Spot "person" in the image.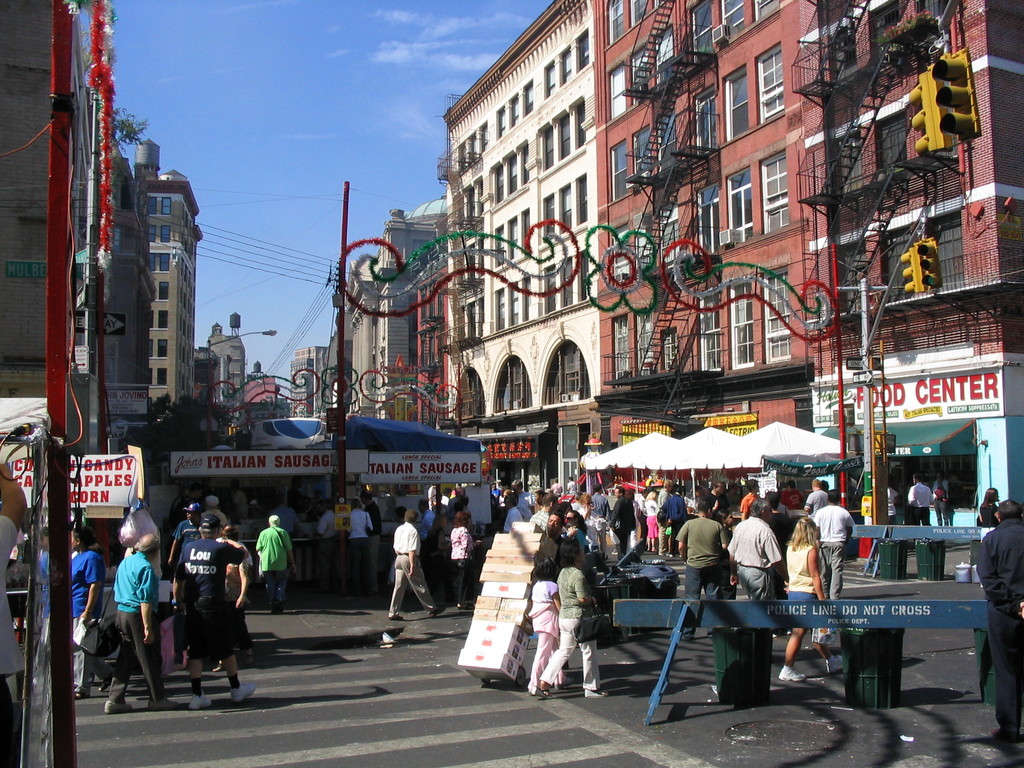
"person" found at rect(70, 522, 108, 692).
